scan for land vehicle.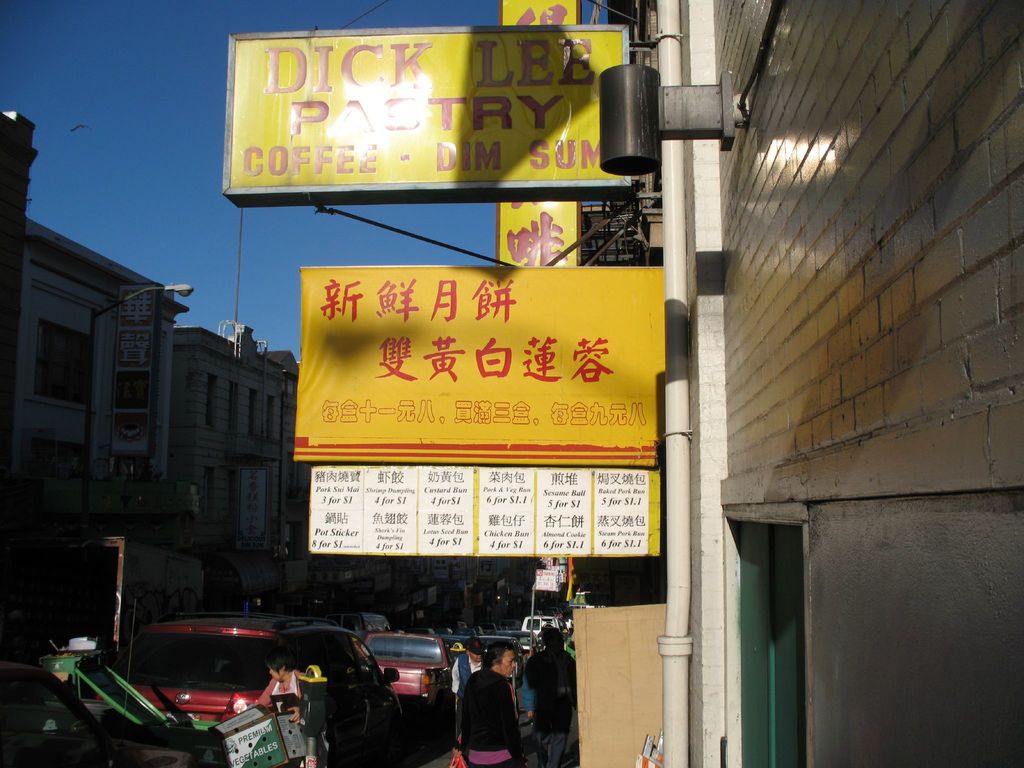
Scan result: BBox(494, 636, 531, 691).
